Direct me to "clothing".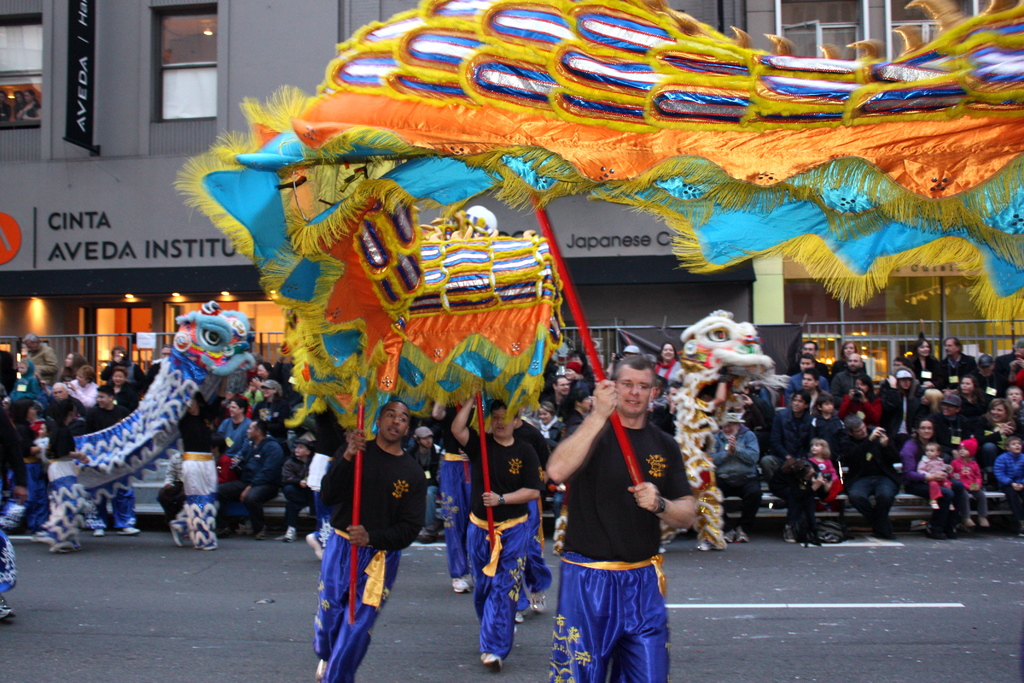
Direction: locate(469, 515, 535, 655).
